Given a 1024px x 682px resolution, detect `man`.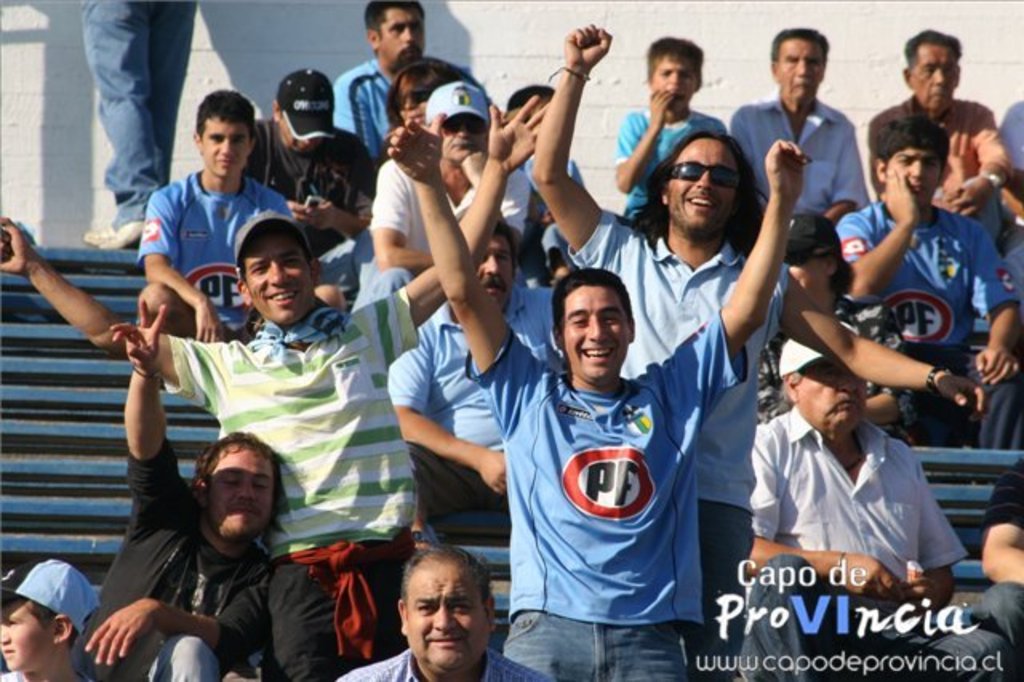
Rect(328, 0, 427, 162).
